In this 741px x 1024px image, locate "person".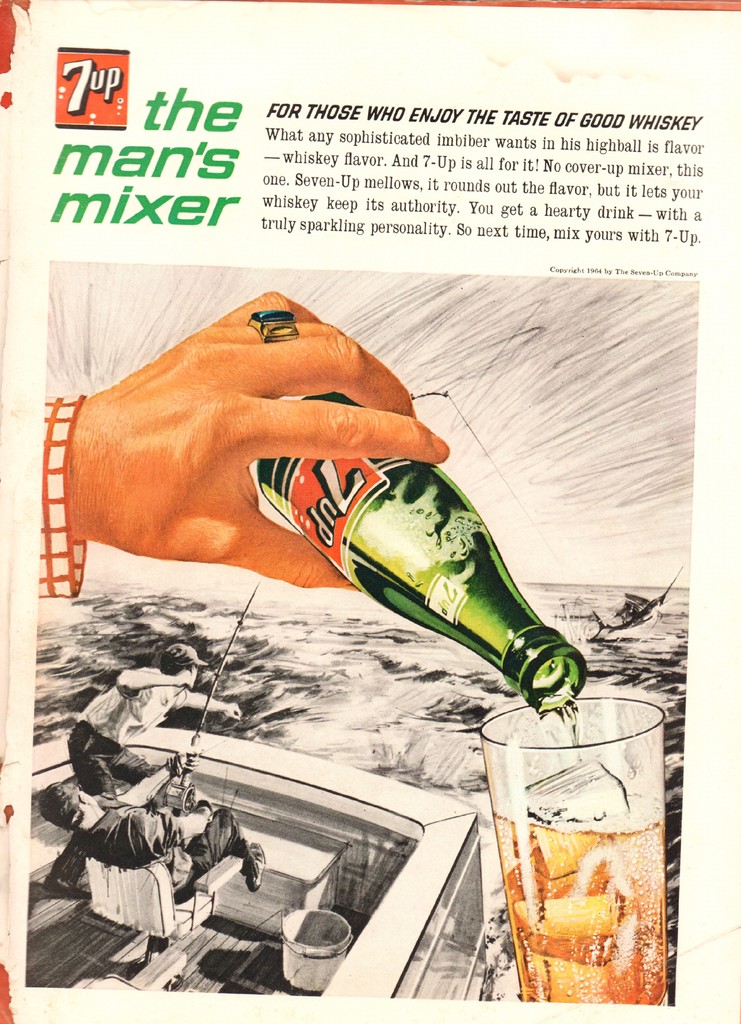
Bounding box: select_region(31, 282, 454, 623).
